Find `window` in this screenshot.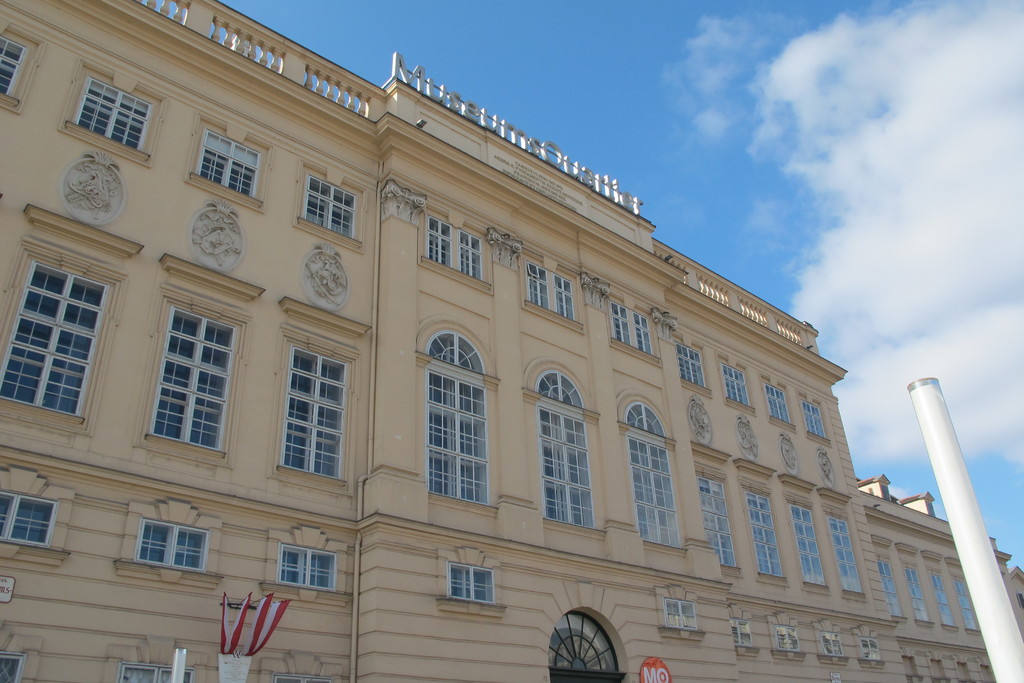
The bounding box for `window` is [0, 616, 44, 682].
